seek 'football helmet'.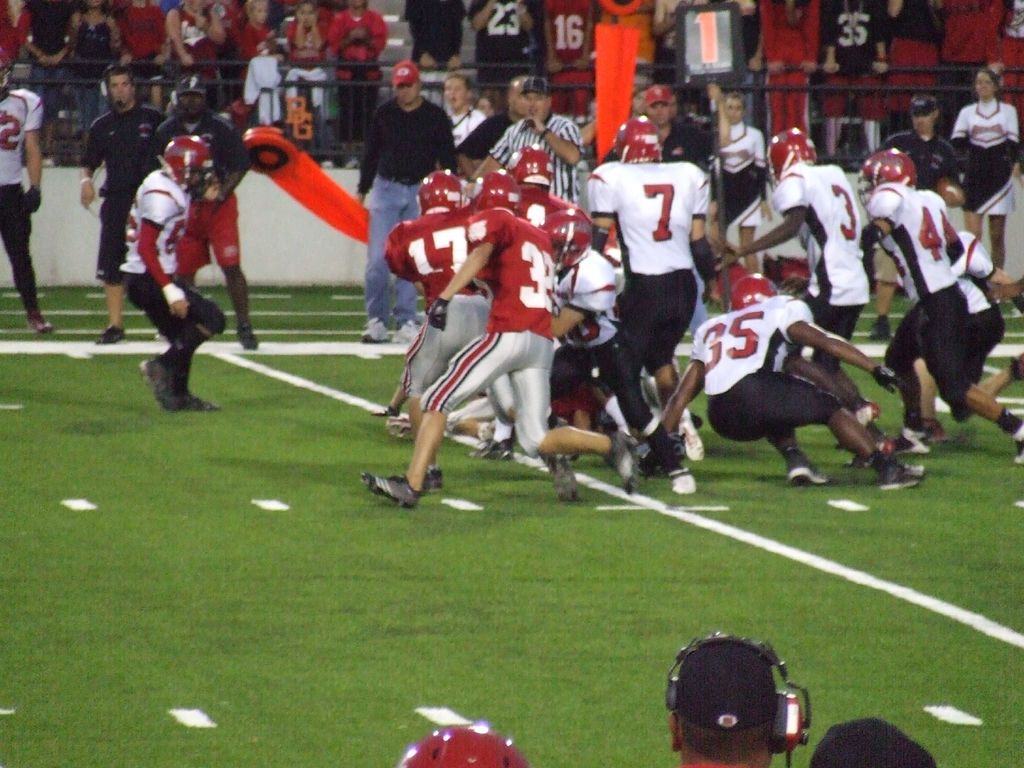
611,108,661,164.
